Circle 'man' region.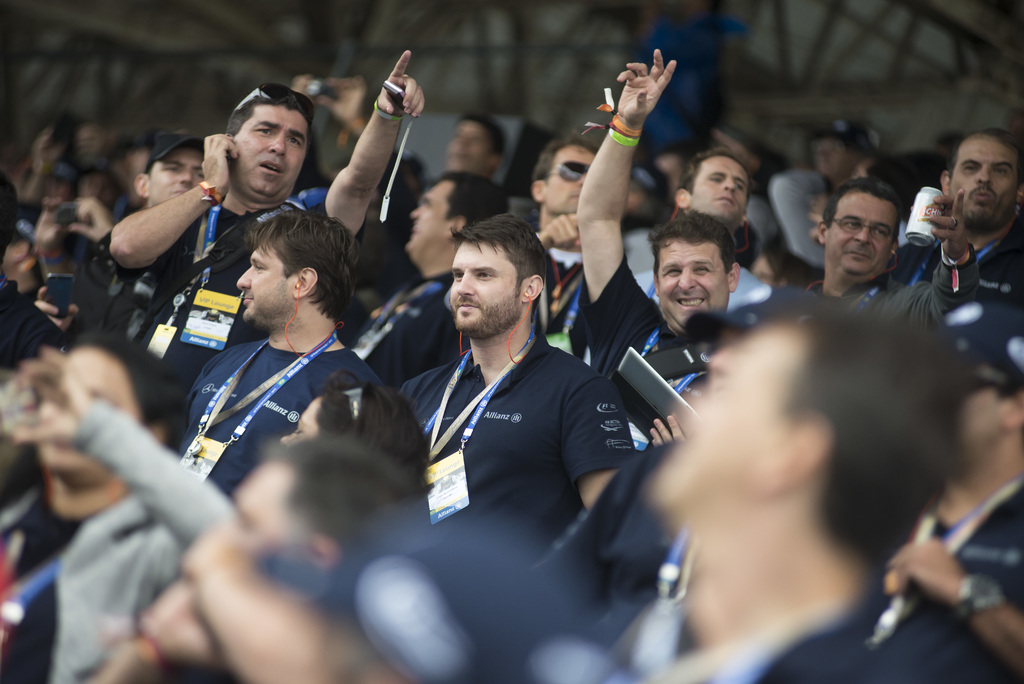
Region: [left=173, top=211, right=381, bottom=494].
